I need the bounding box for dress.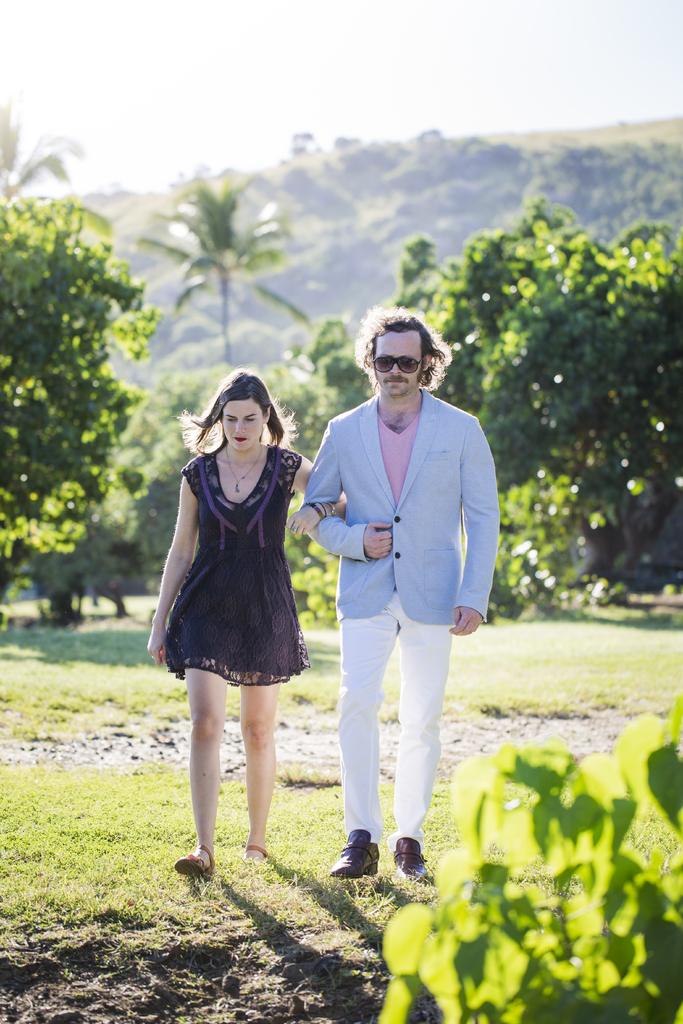
Here it is: Rect(163, 442, 304, 692).
